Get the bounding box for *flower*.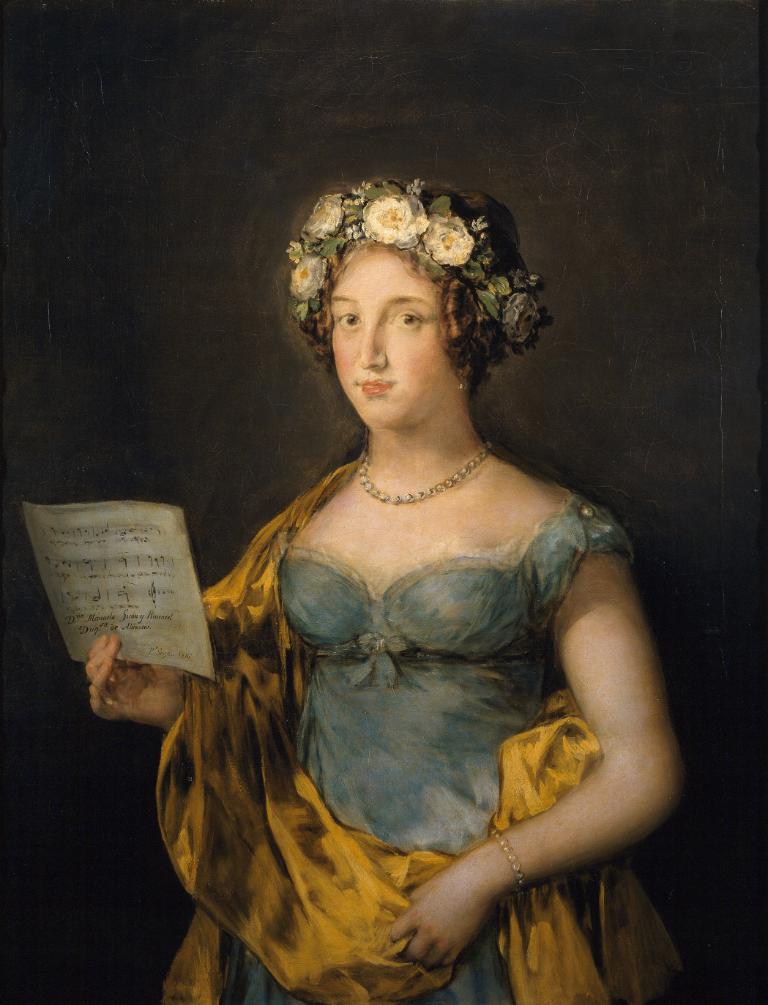
(left=421, top=205, right=471, bottom=262).
